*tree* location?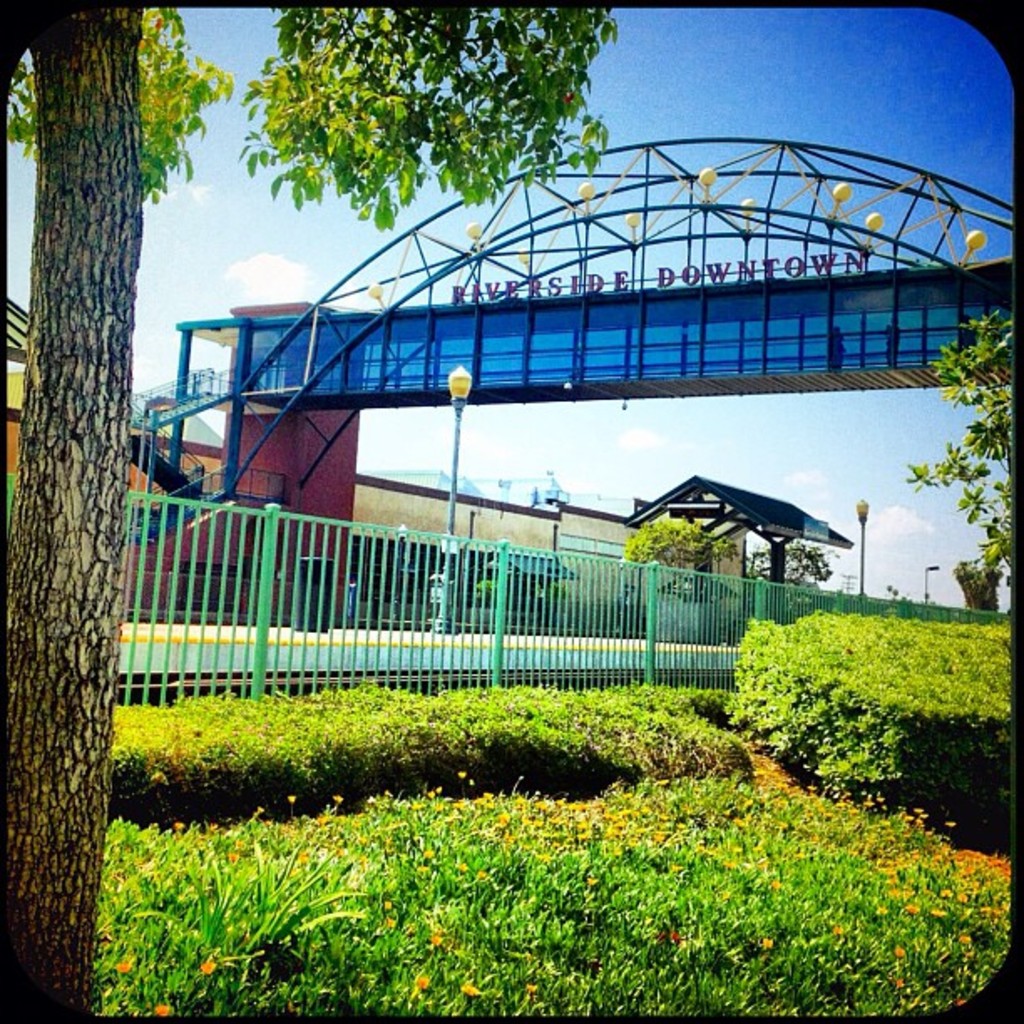
rect(0, 0, 617, 1016)
